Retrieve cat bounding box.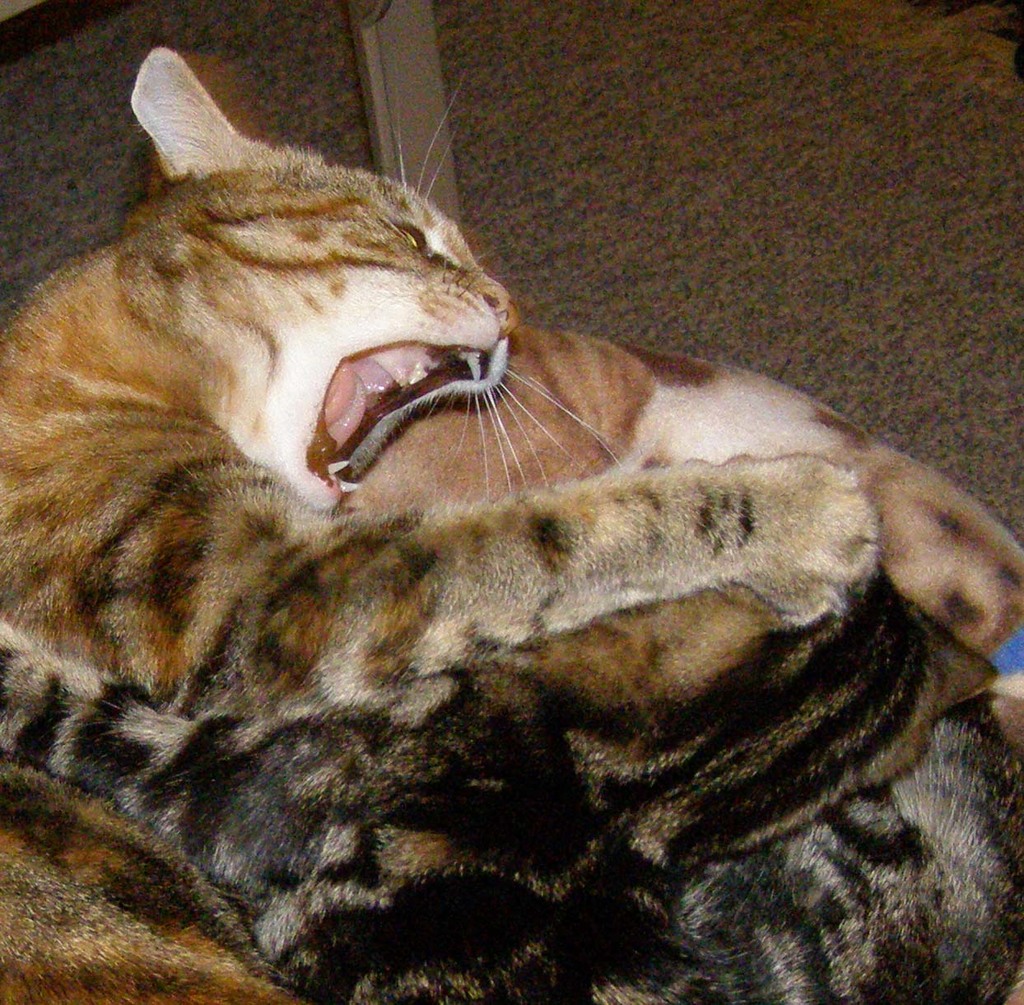
Bounding box: [left=10, top=45, right=1020, bottom=1004].
